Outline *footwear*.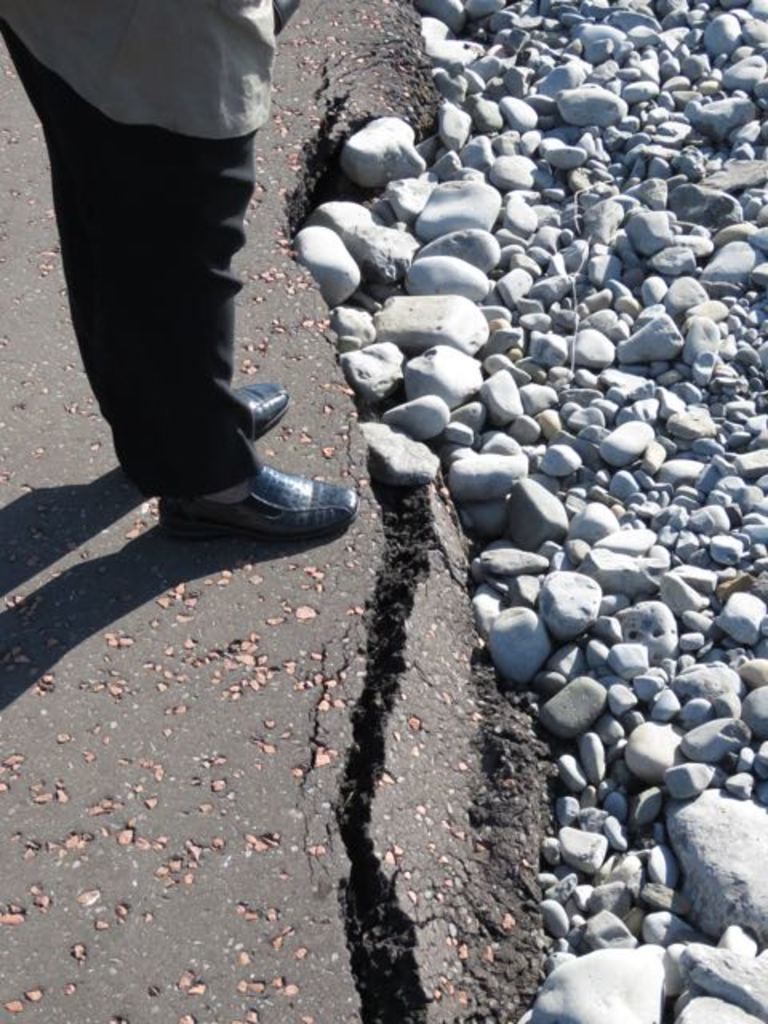
Outline: bbox=[106, 370, 291, 482].
